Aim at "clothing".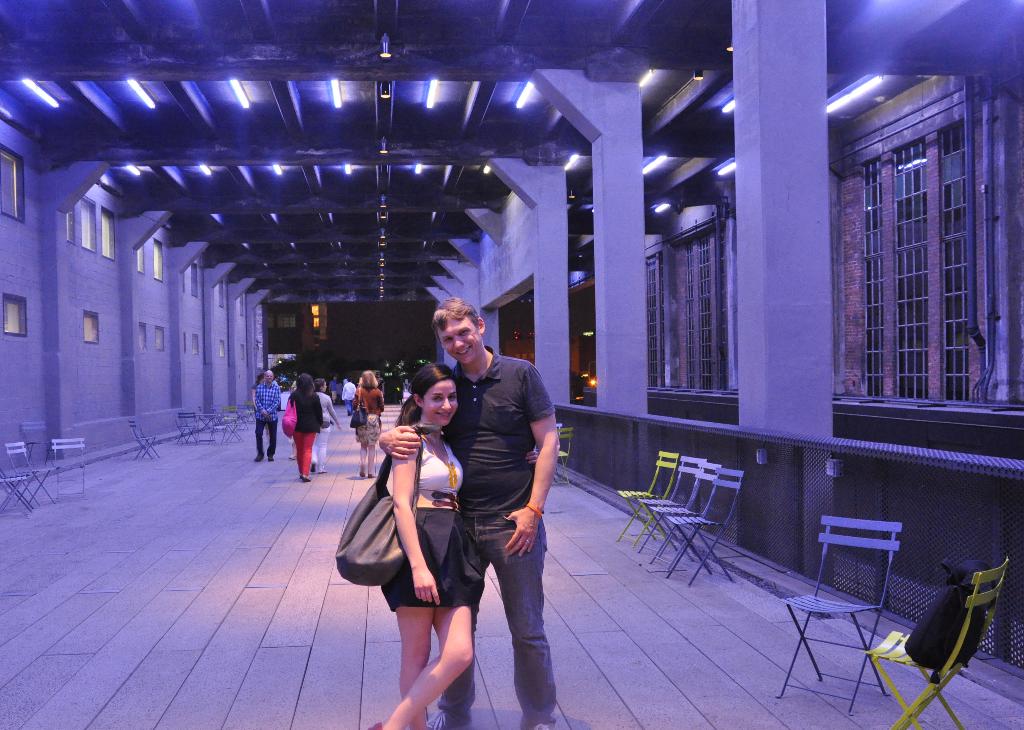
Aimed at box(356, 380, 379, 462).
